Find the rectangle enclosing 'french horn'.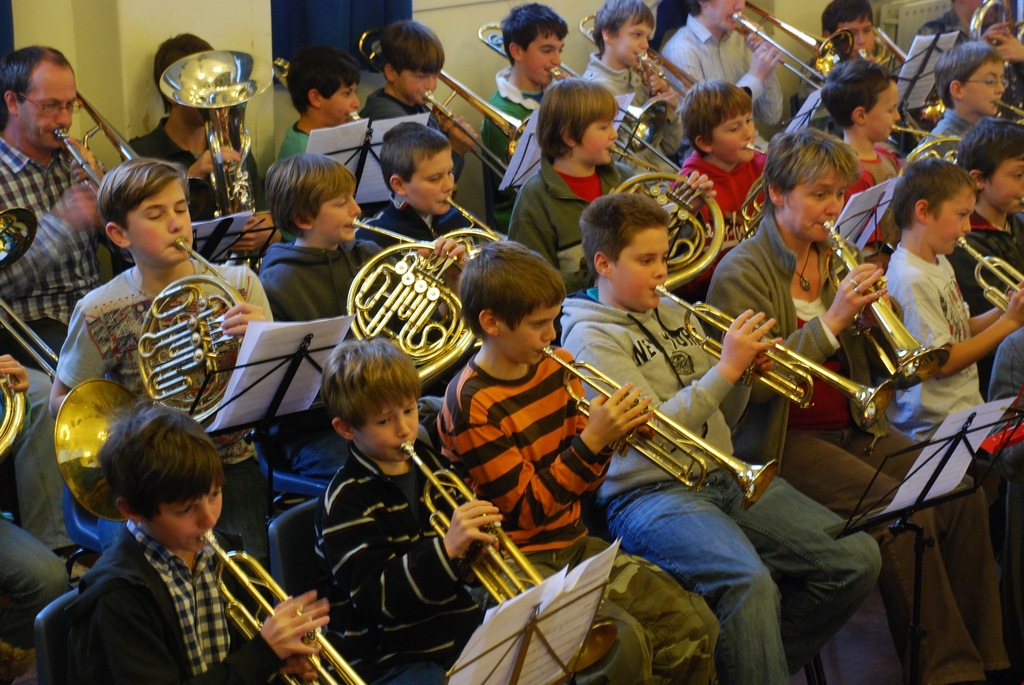
(x1=54, y1=232, x2=258, y2=521).
